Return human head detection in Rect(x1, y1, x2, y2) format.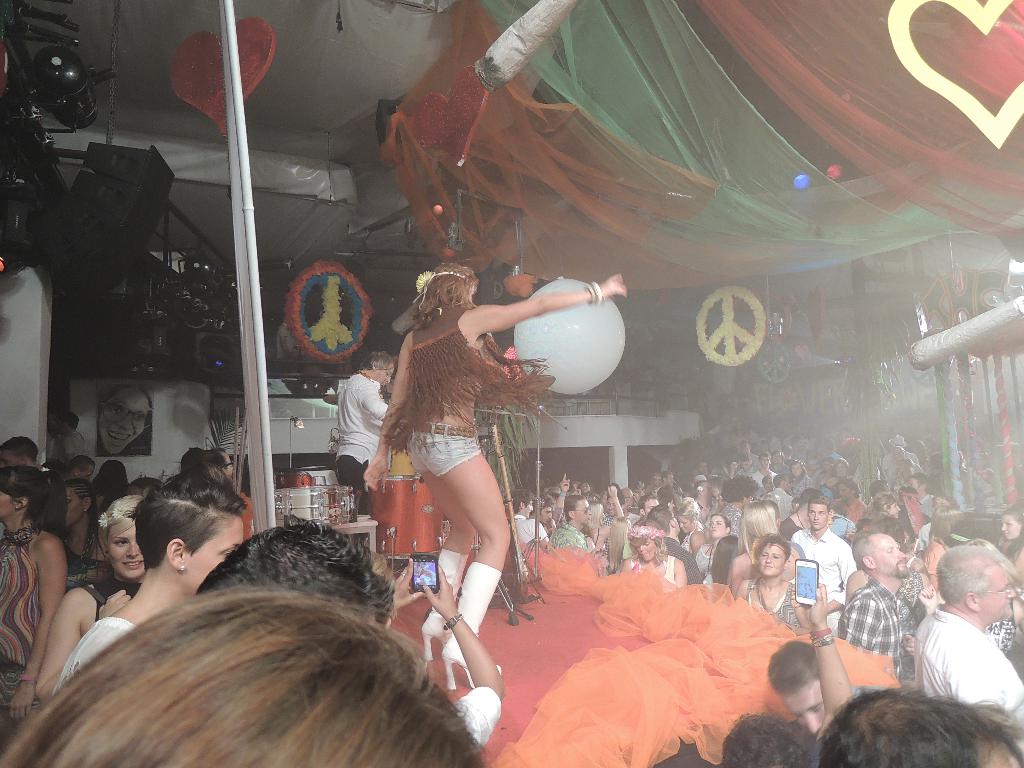
Rect(718, 712, 815, 767).
